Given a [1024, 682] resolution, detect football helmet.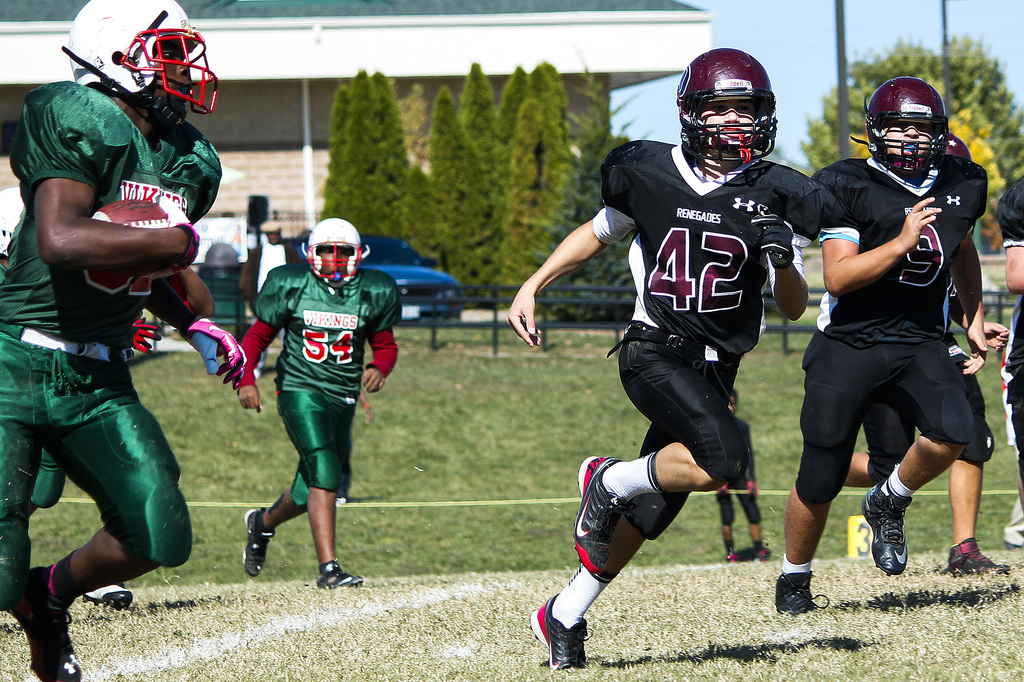
673, 47, 778, 164.
